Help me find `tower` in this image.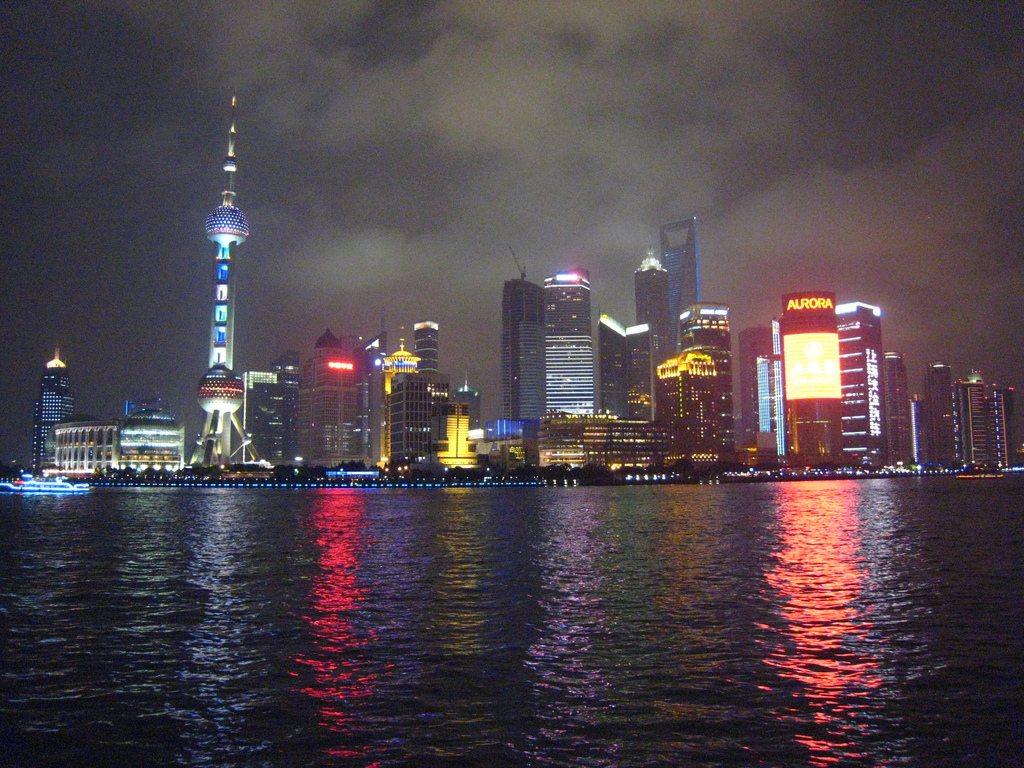
Found it: Rect(748, 287, 1023, 477).
